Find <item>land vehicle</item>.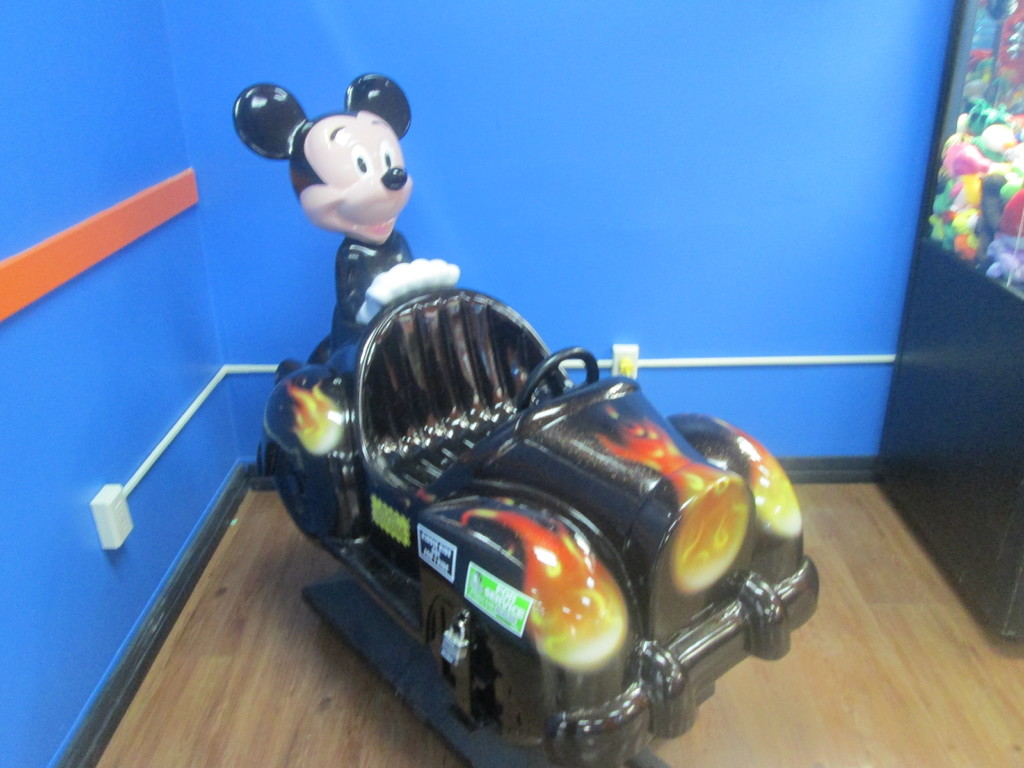
(244,242,829,767).
